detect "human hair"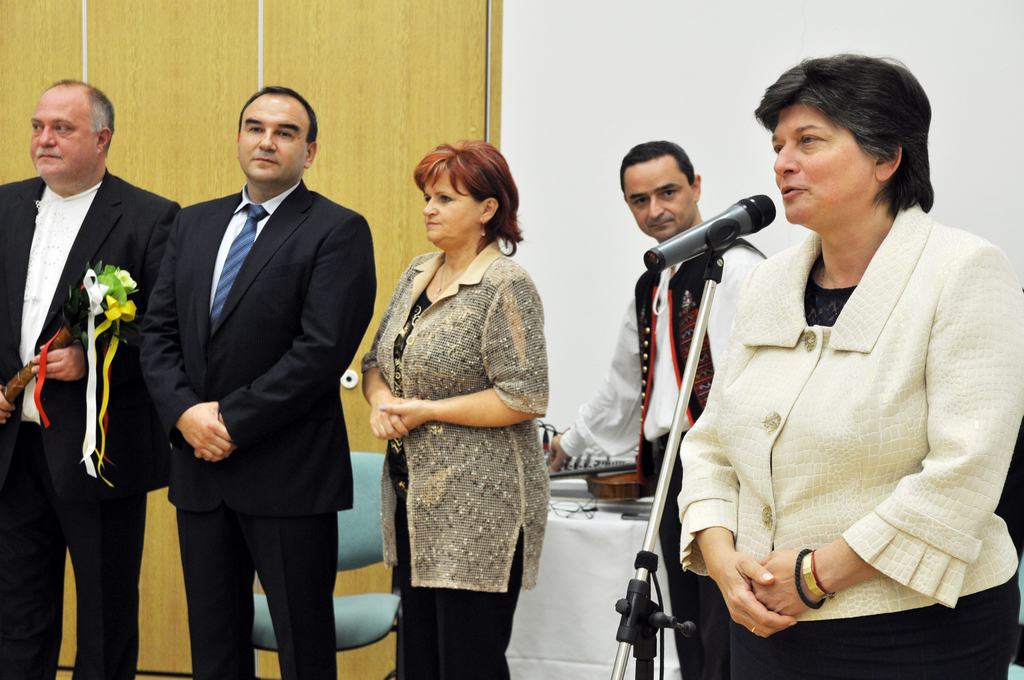
(x1=44, y1=78, x2=114, y2=150)
